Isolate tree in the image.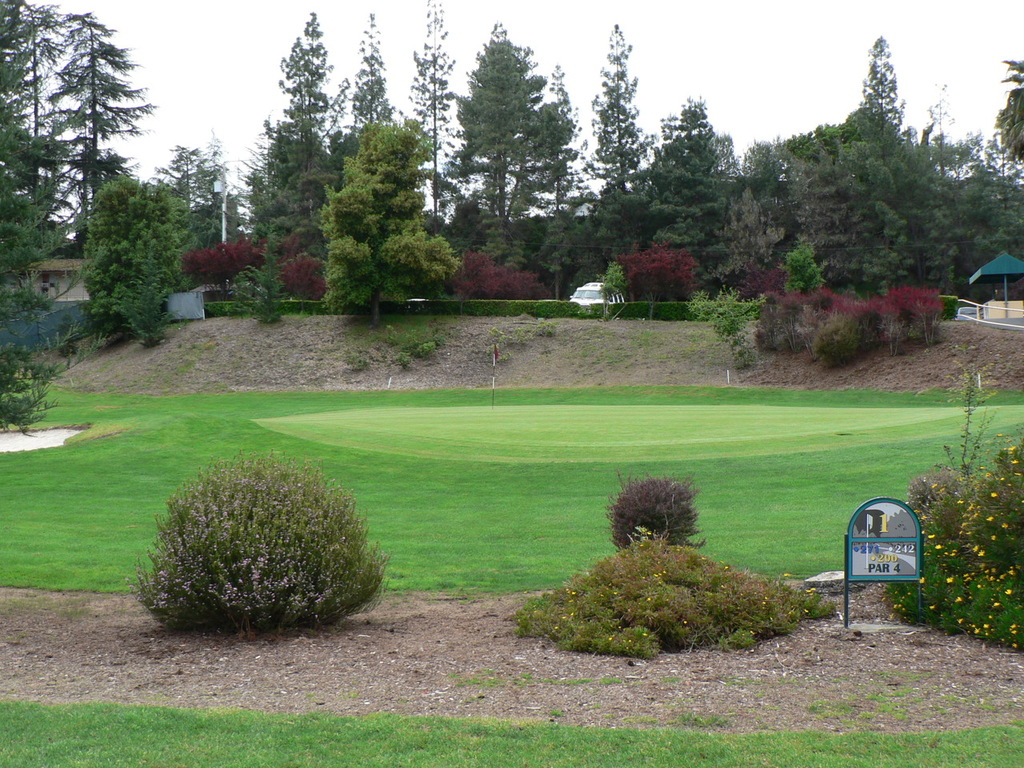
Isolated region: select_region(990, 59, 1023, 175).
